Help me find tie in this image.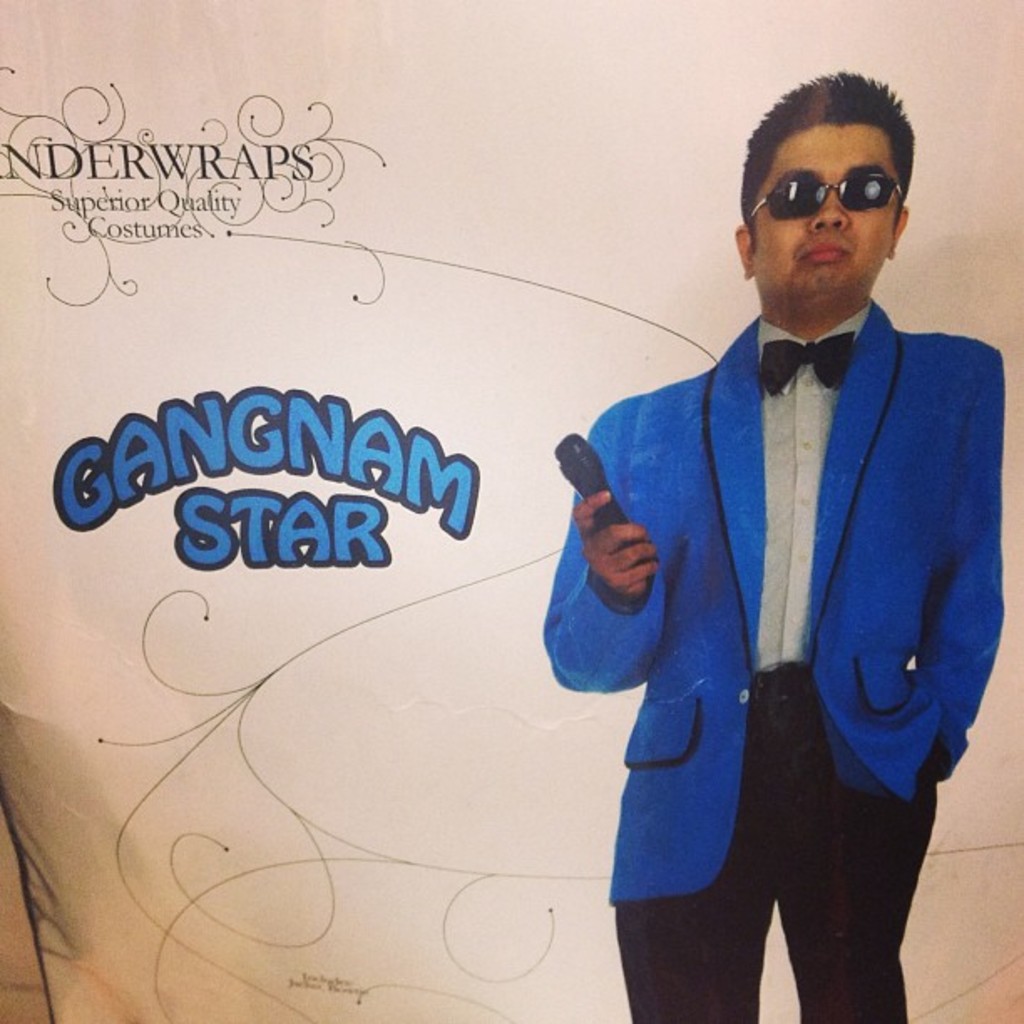
Found it: <region>761, 331, 857, 397</region>.
